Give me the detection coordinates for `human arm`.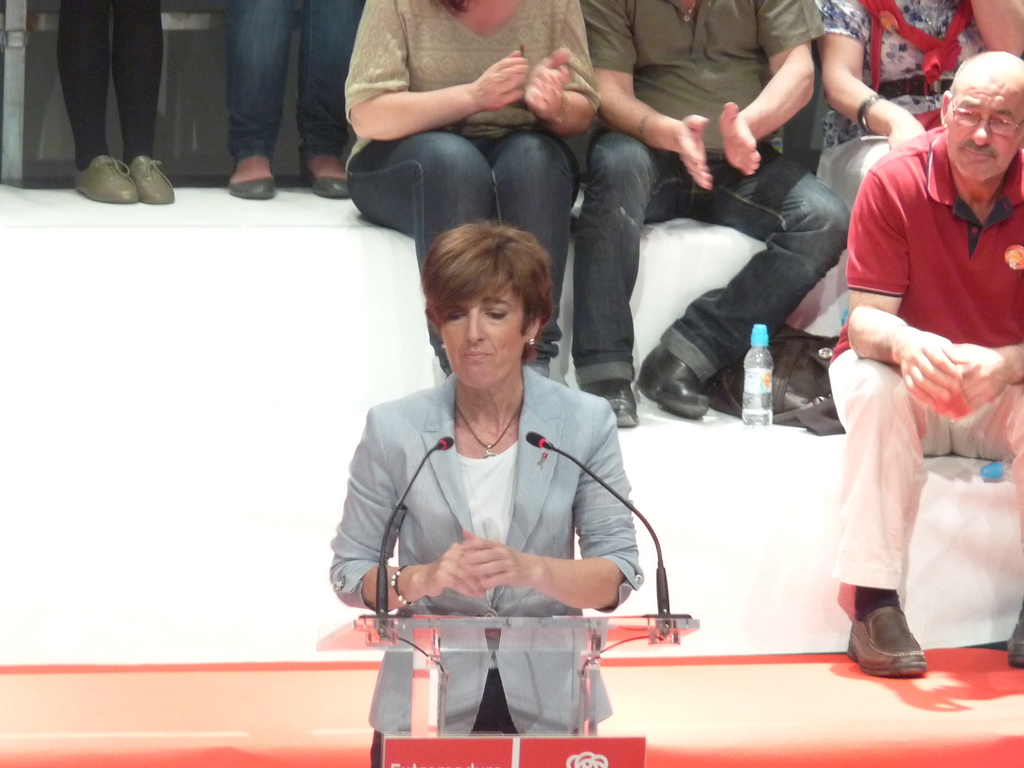
588 0 714 197.
